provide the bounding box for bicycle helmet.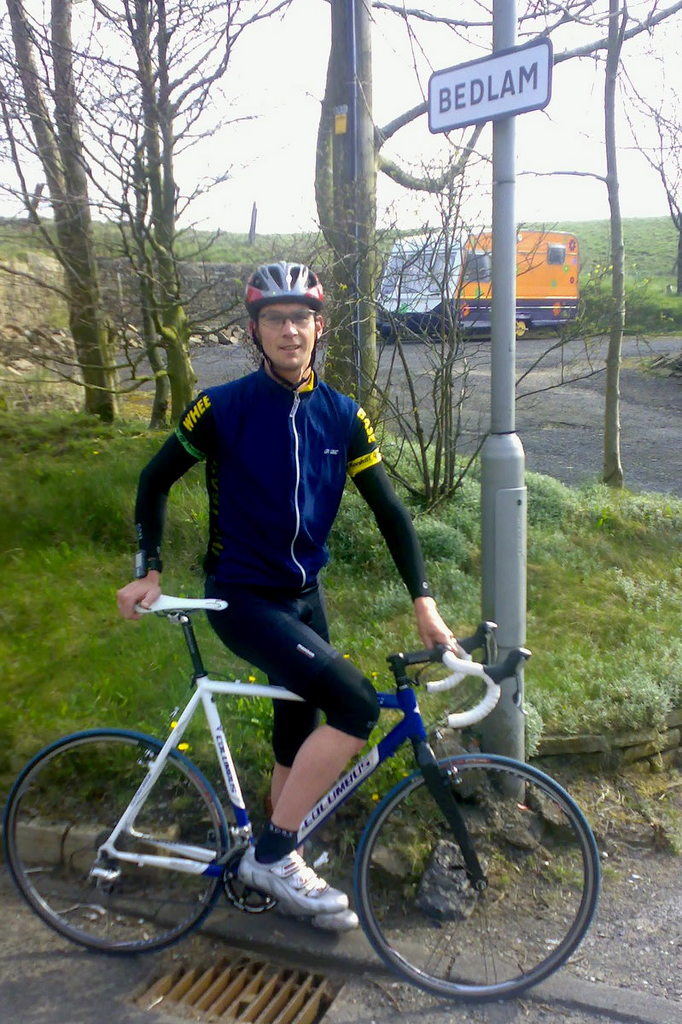
(236,262,325,383).
